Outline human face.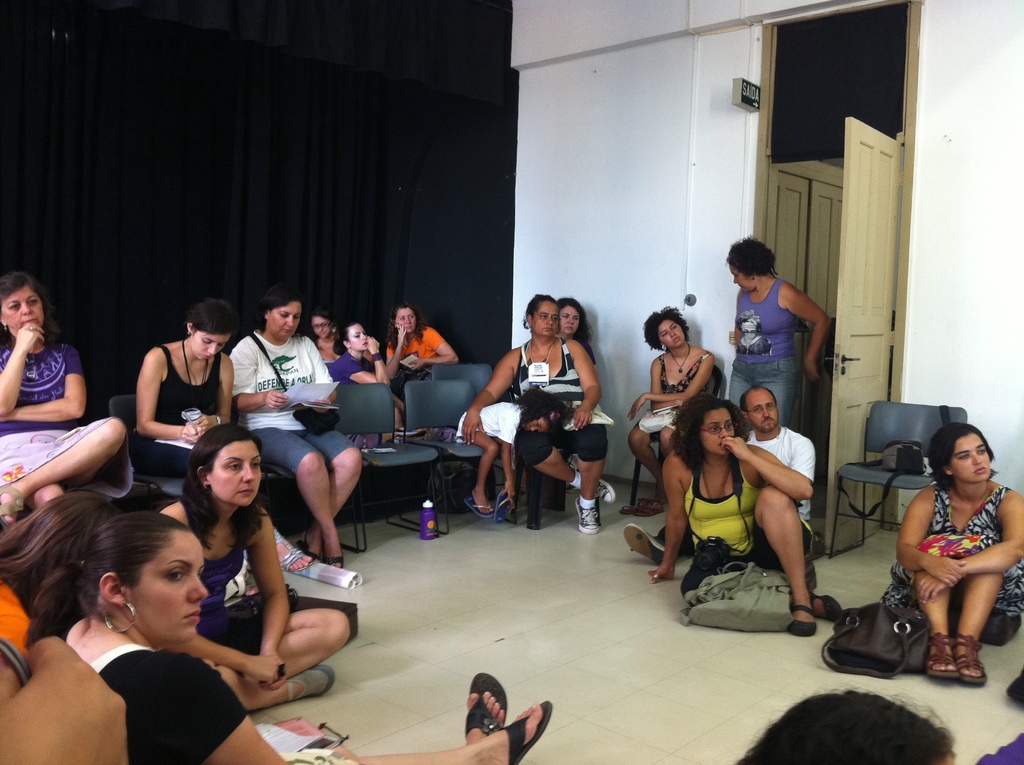
Outline: locate(727, 262, 757, 294).
